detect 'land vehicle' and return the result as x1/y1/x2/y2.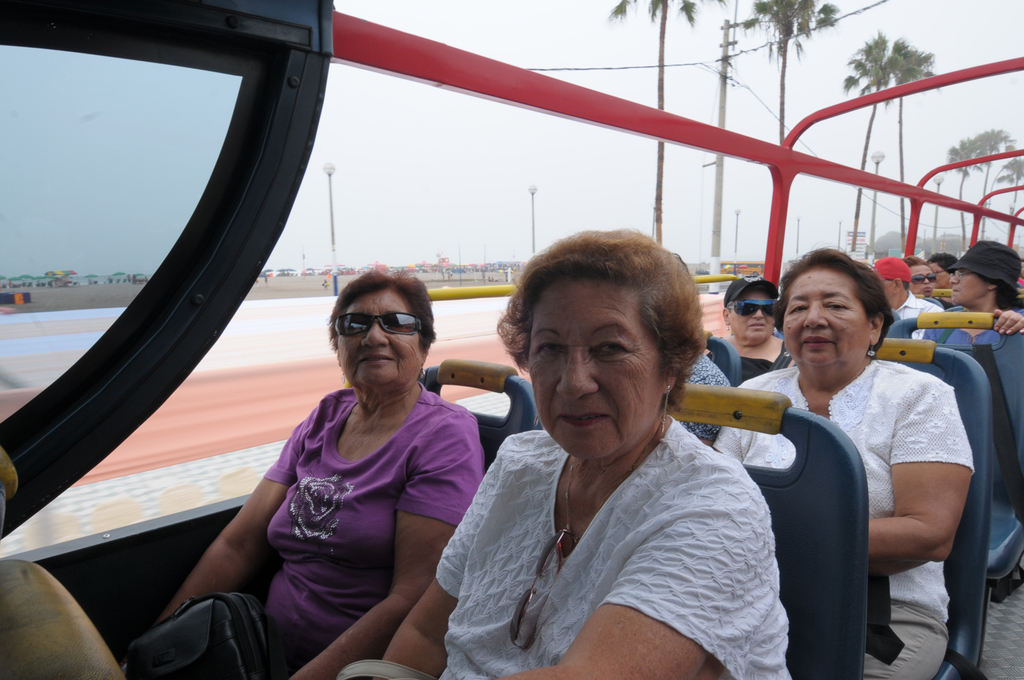
14/14/1023/670.
